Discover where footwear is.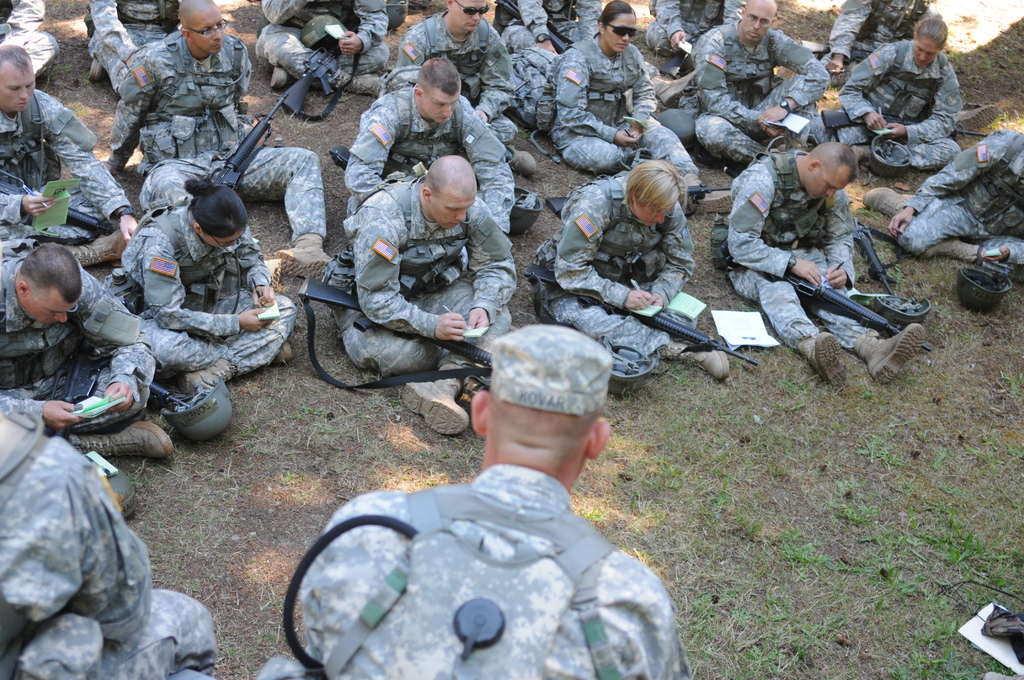
Discovered at [858, 323, 931, 380].
